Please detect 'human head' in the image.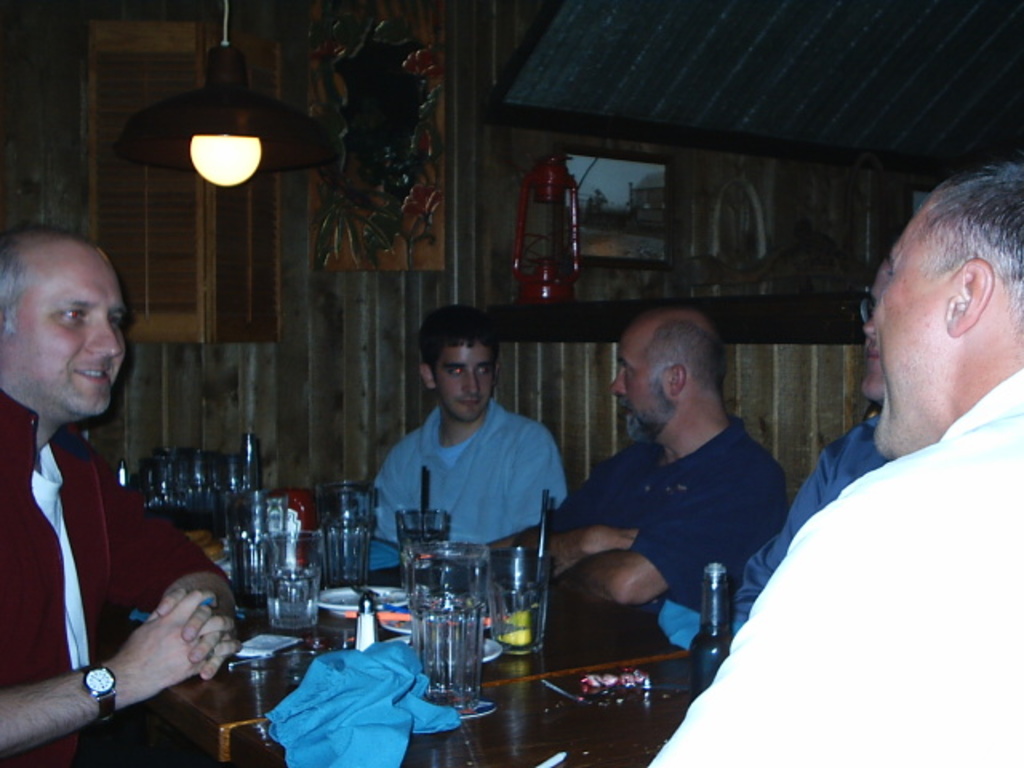
{"x1": 608, "y1": 306, "x2": 715, "y2": 442}.
